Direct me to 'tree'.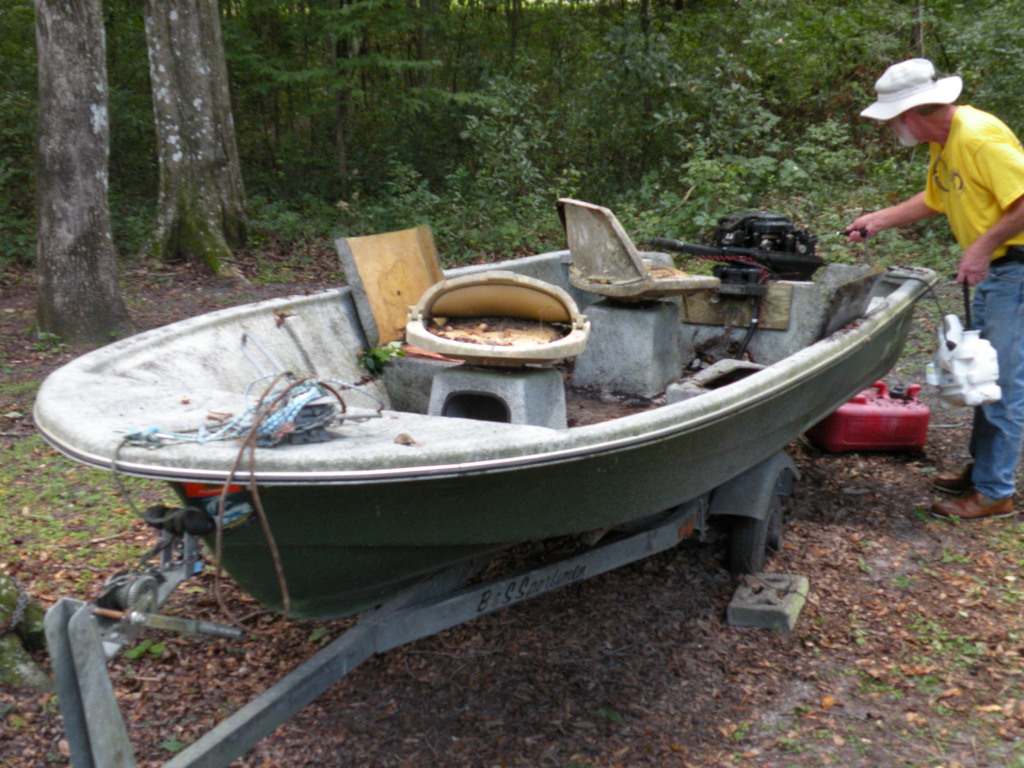
Direction: bbox=[138, 0, 250, 283].
